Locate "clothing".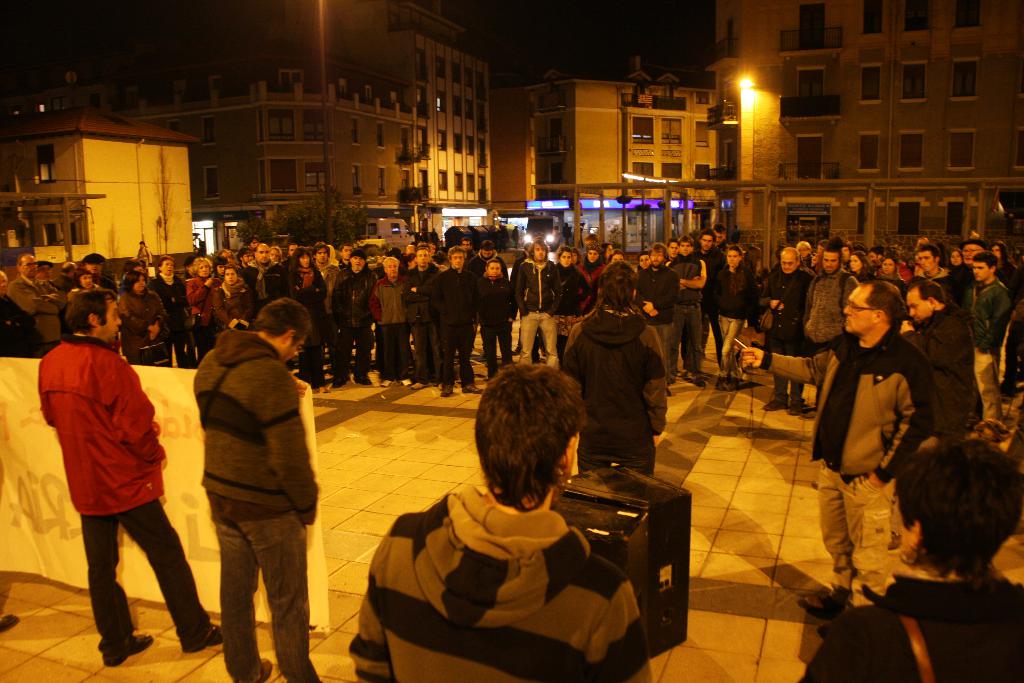
Bounding box: 146, 277, 195, 361.
